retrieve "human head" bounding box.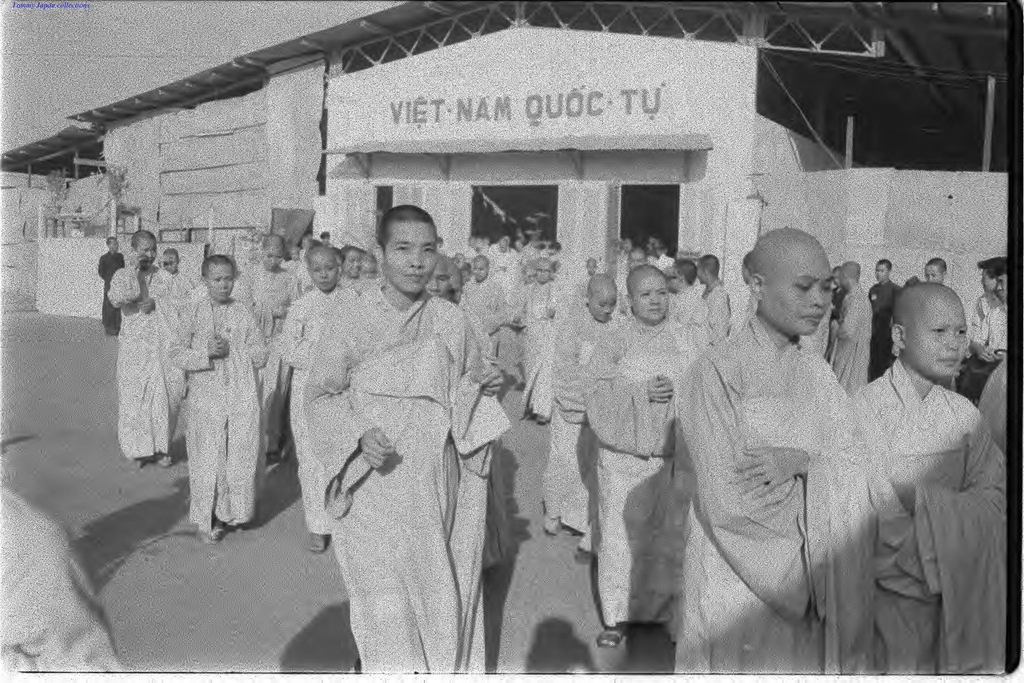
Bounding box: 993,267,1010,303.
